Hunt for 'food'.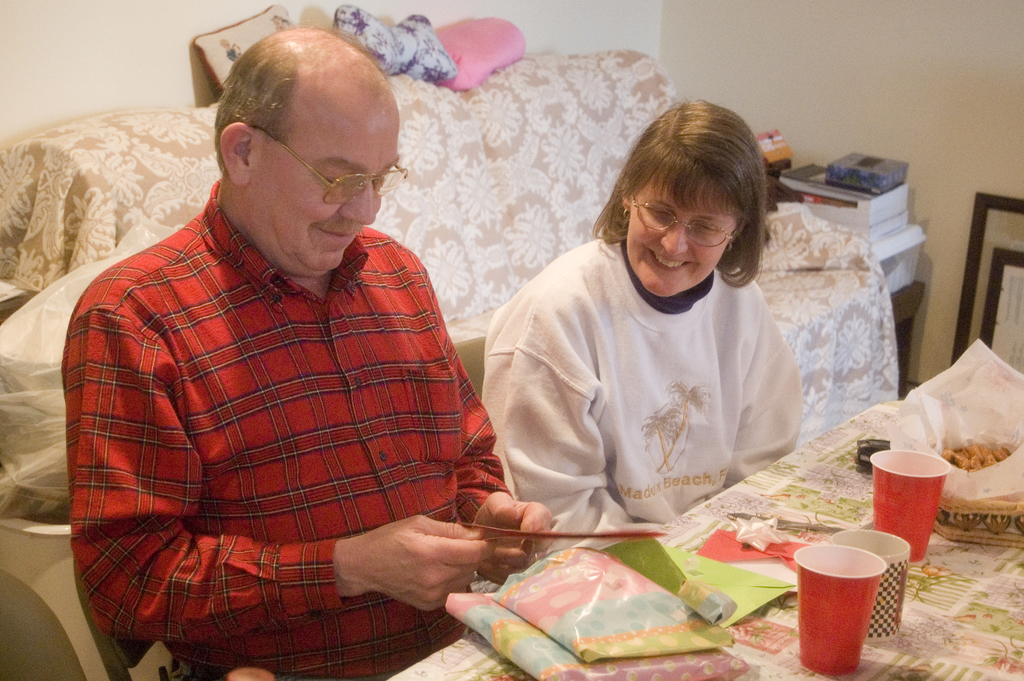
Hunted down at <box>942,431,1023,472</box>.
